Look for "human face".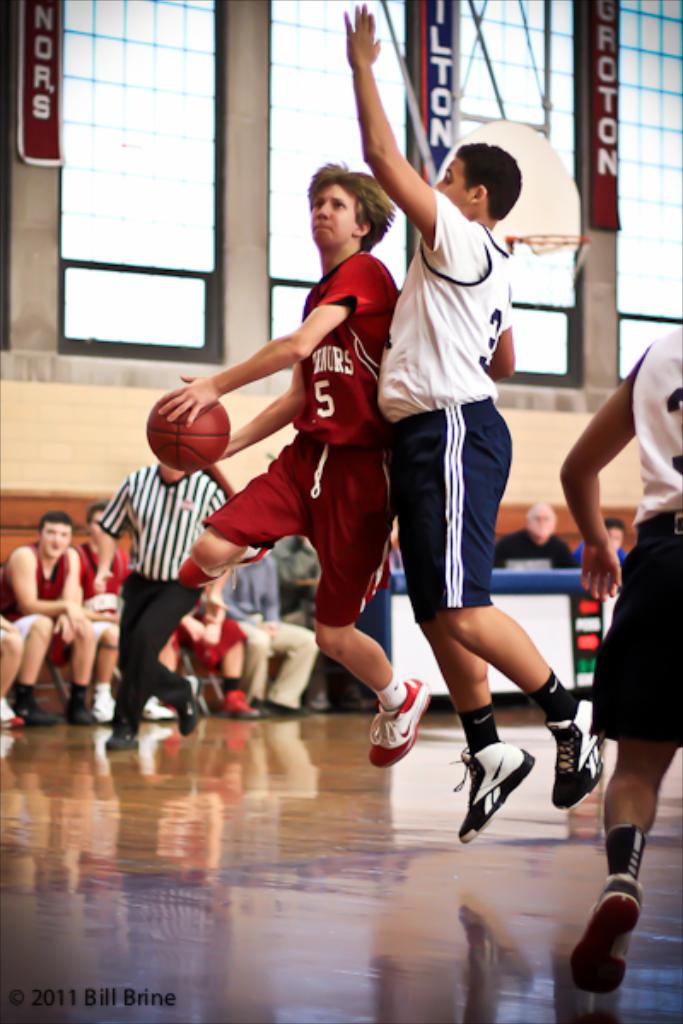
Found: [left=439, top=152, right=468, bottom=196].
